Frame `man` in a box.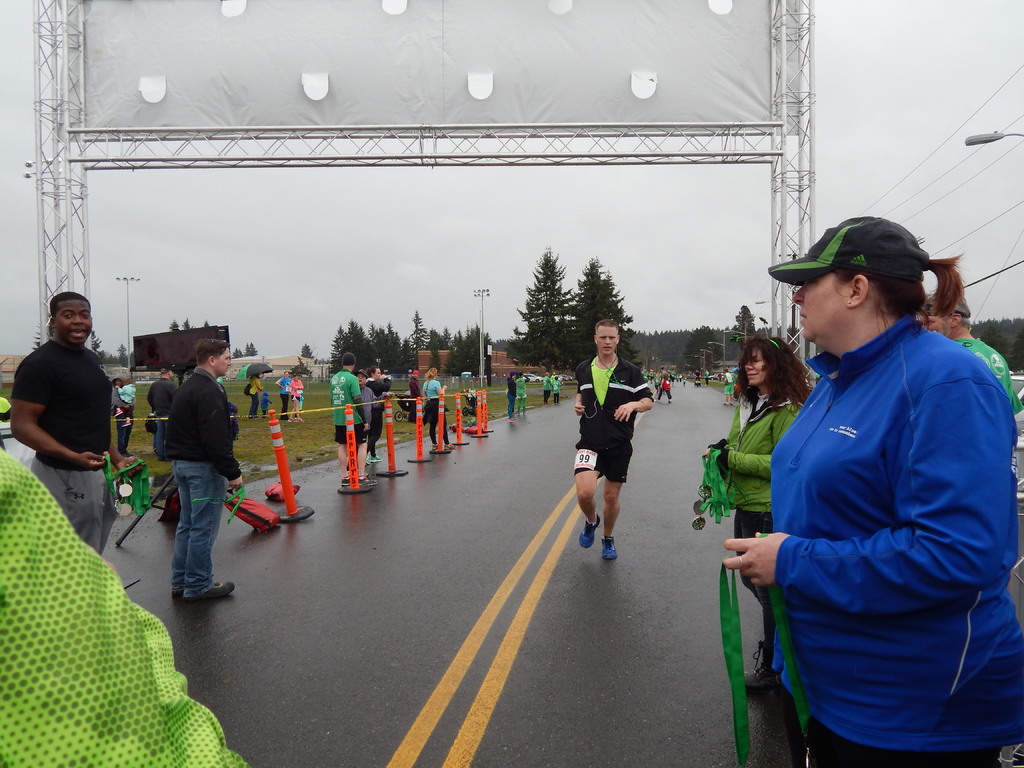
[10, 282, 123, 512].
